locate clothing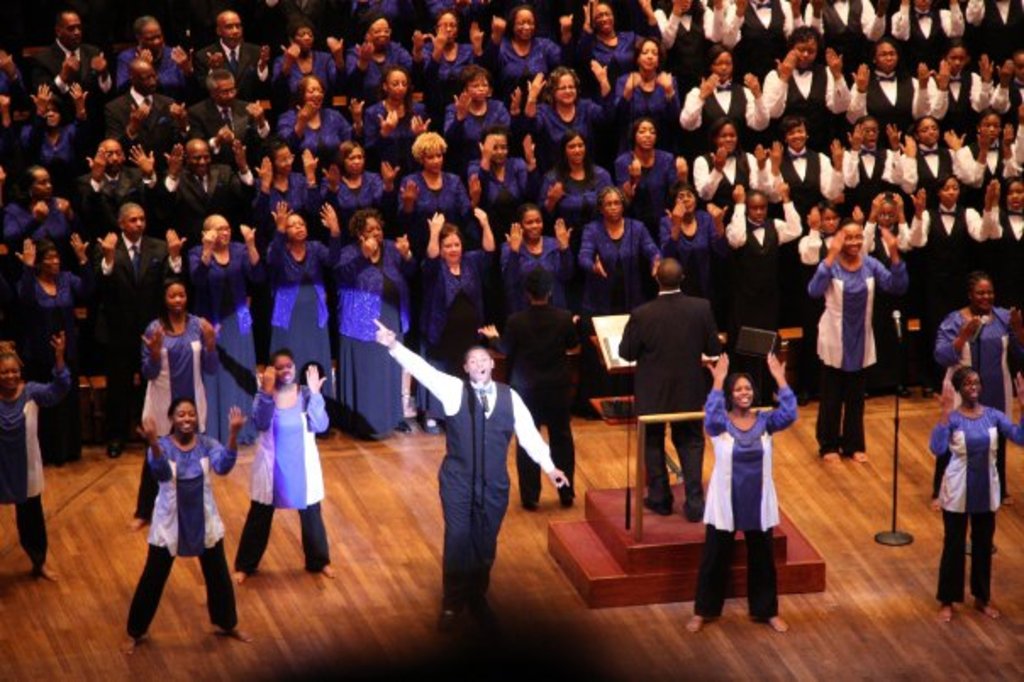
329/243/415/439
